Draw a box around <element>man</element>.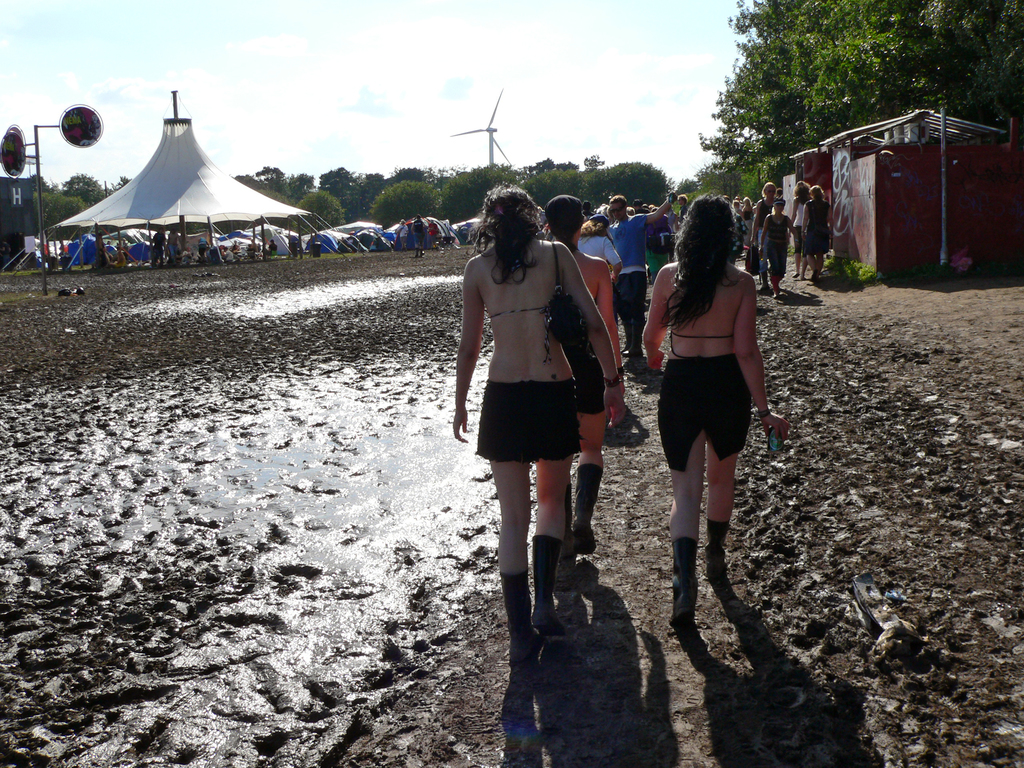
box=[604, 182, 684, 356].
